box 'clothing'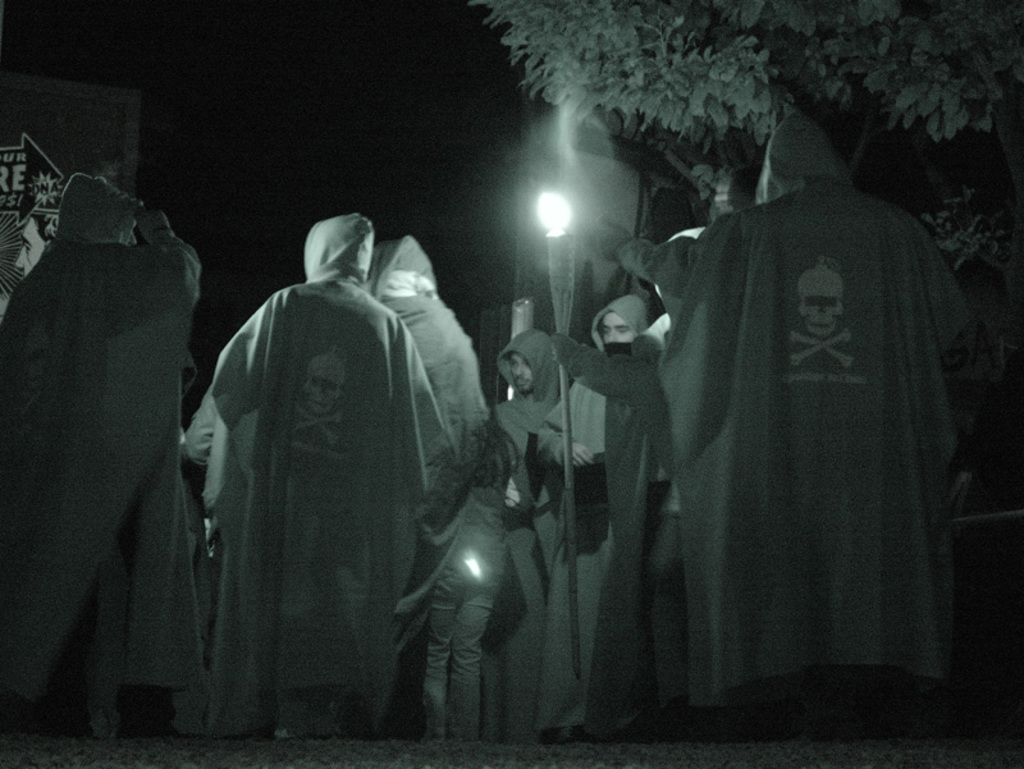
[x1=618, y1=138, x2=984, y2=736]
